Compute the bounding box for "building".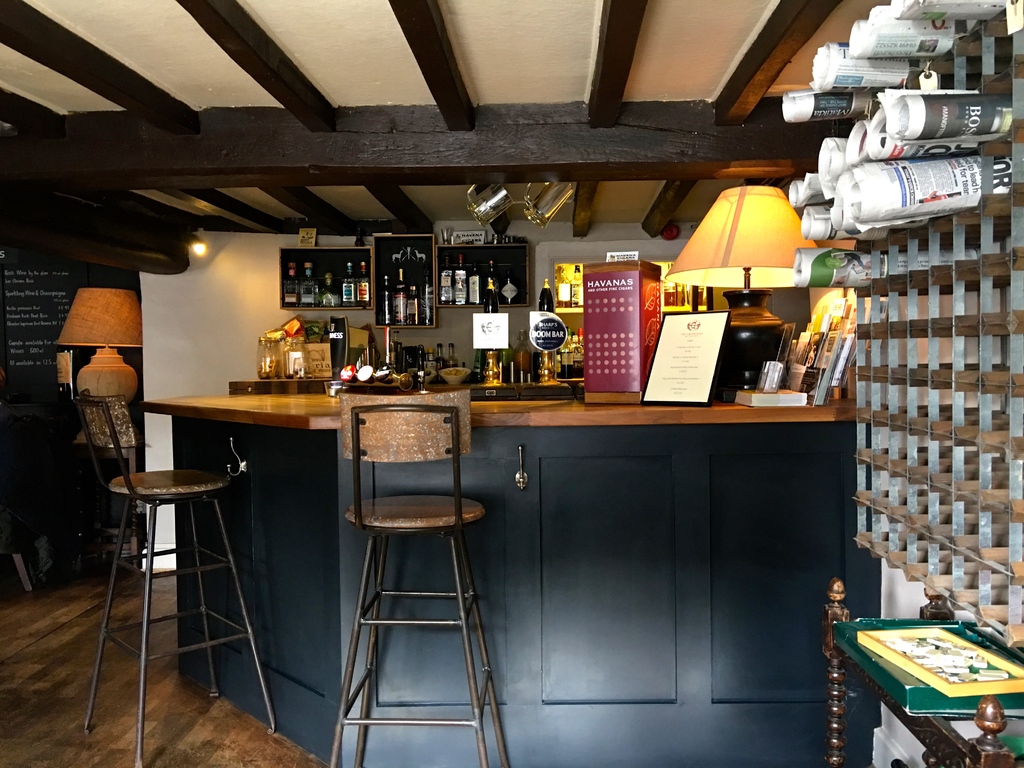
bbox=(0, 0, 1023, 767).
